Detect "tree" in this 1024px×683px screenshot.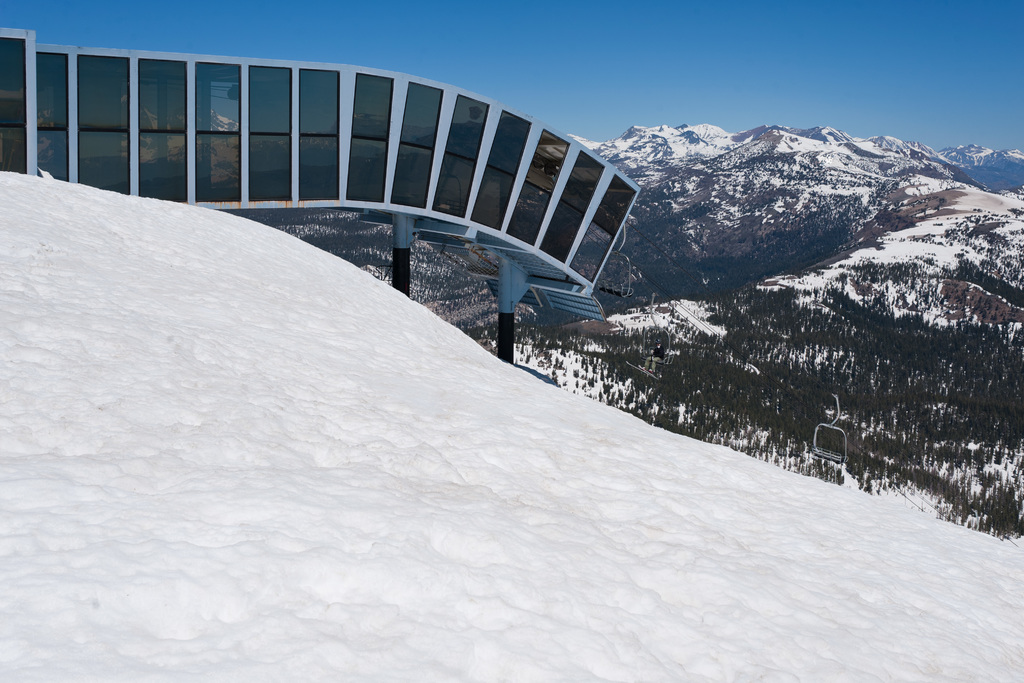
Detection: {"x1": 1018, "y1": 513, "x2": 1023, "y2": 535}.
